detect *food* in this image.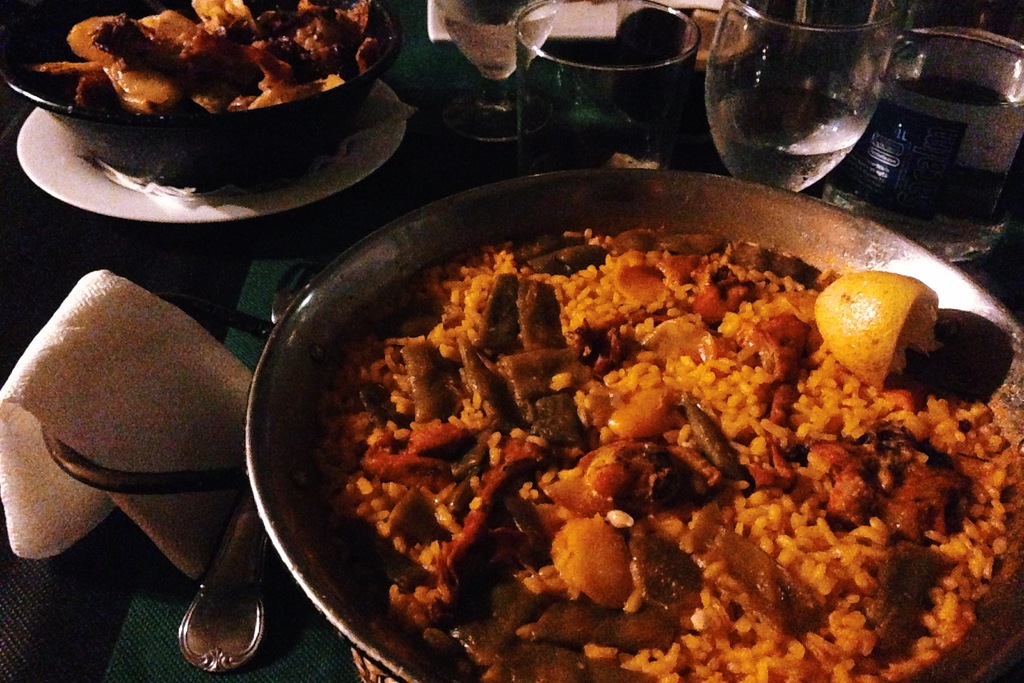
Detection: bbox(305, 226, 1023, 682).
